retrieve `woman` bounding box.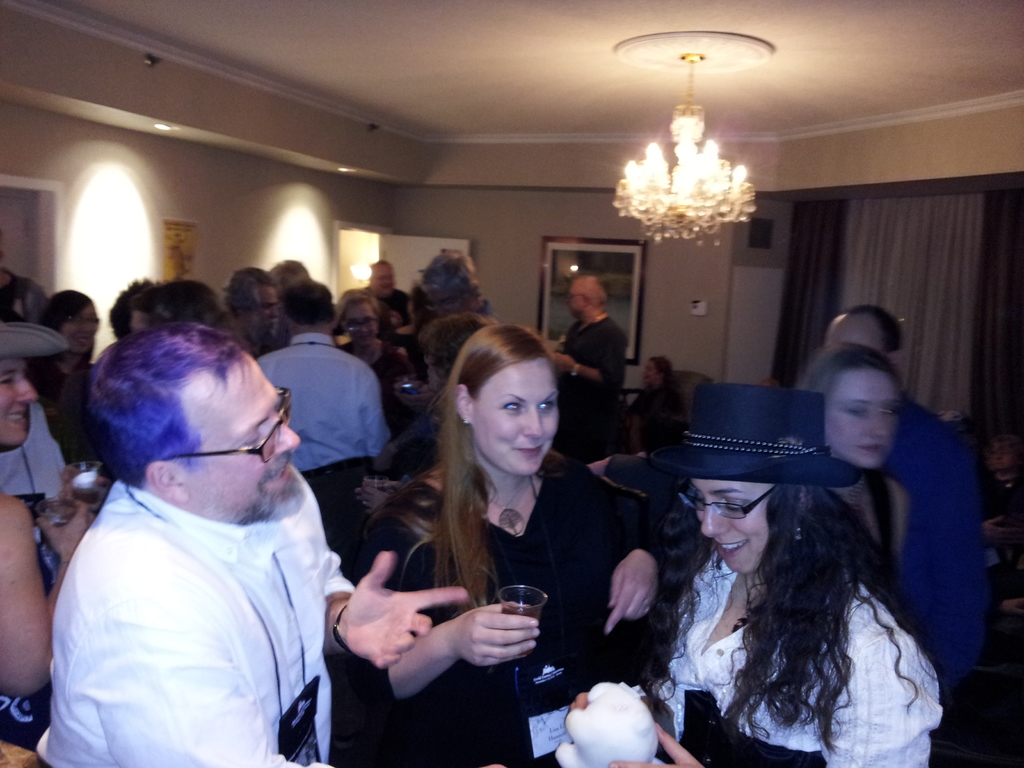
Bounding box: [x1=333, y1=286, x2=415, y2=435].
